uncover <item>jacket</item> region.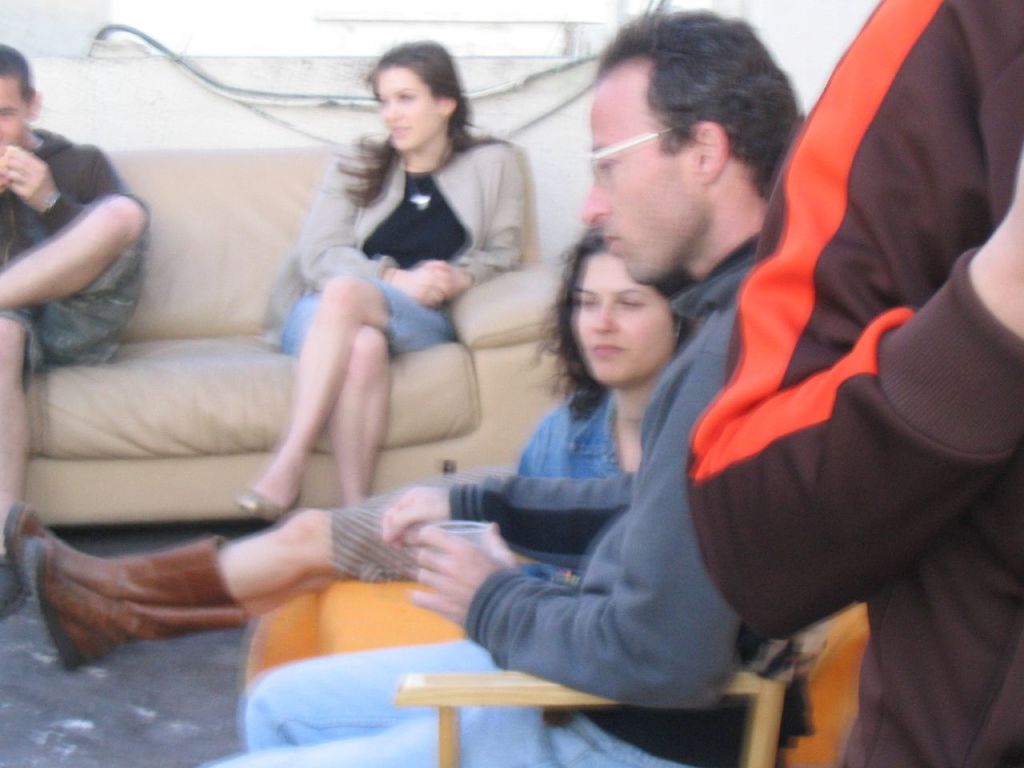
Uncovered: (684,0,1023,762).
